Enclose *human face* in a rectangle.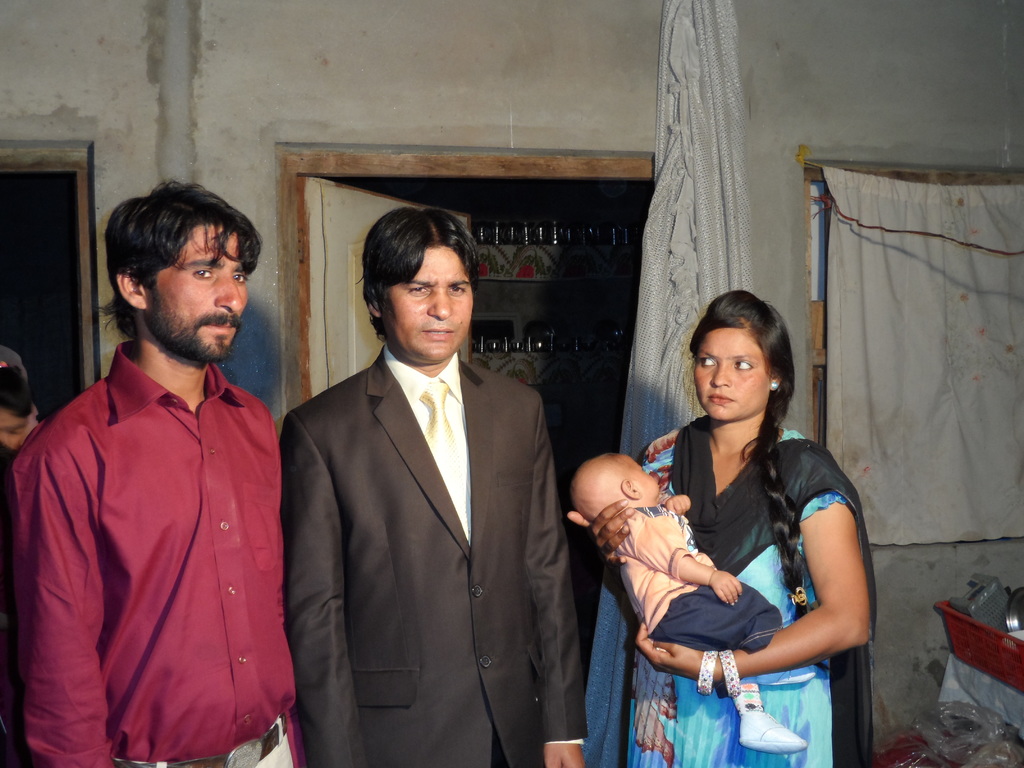
box(693, 328, 769, 418).
